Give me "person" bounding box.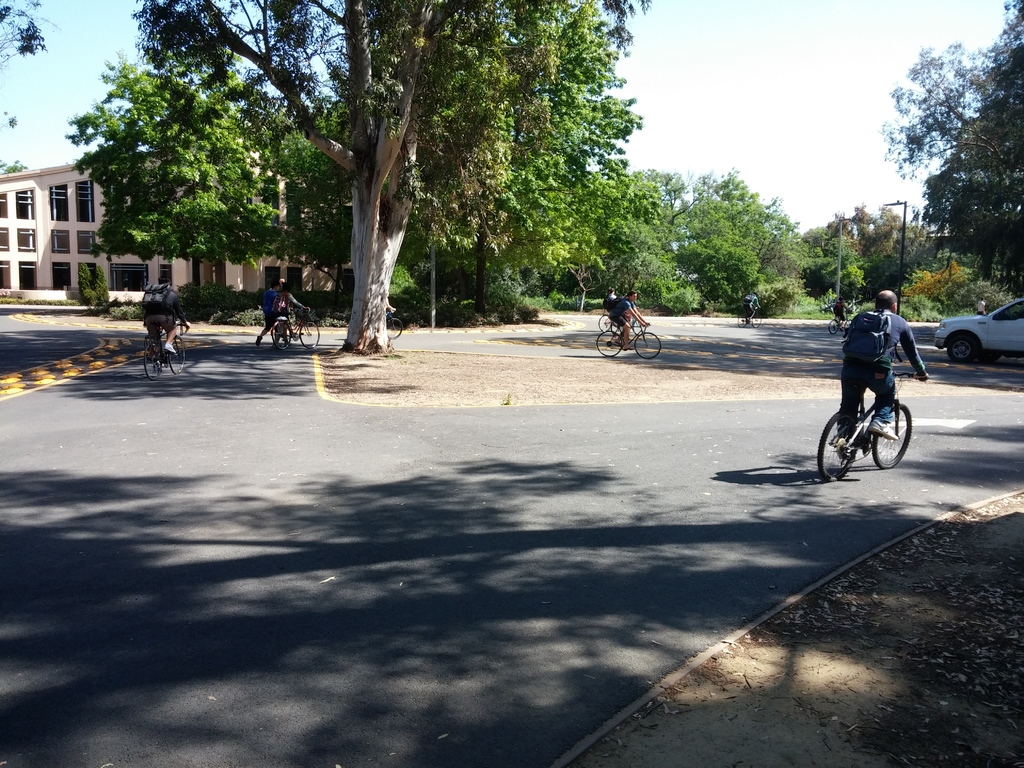
(823, 289, 932, 452).
